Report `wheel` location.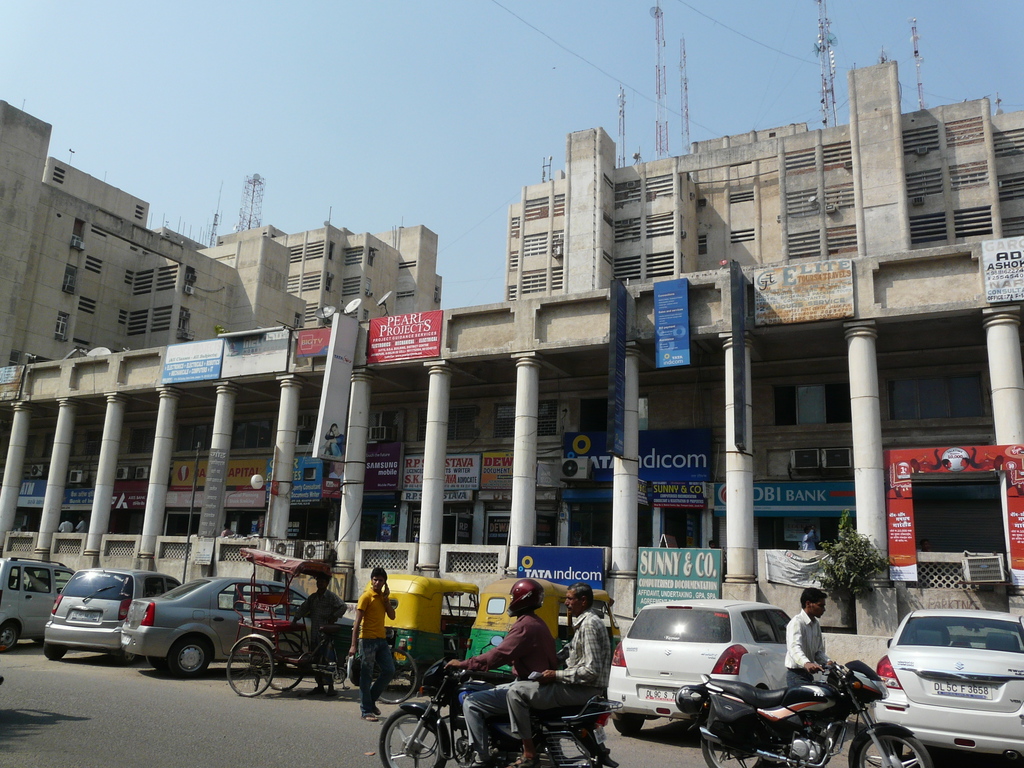
Report: (left=874, top=736, right=903, bottom=758).
